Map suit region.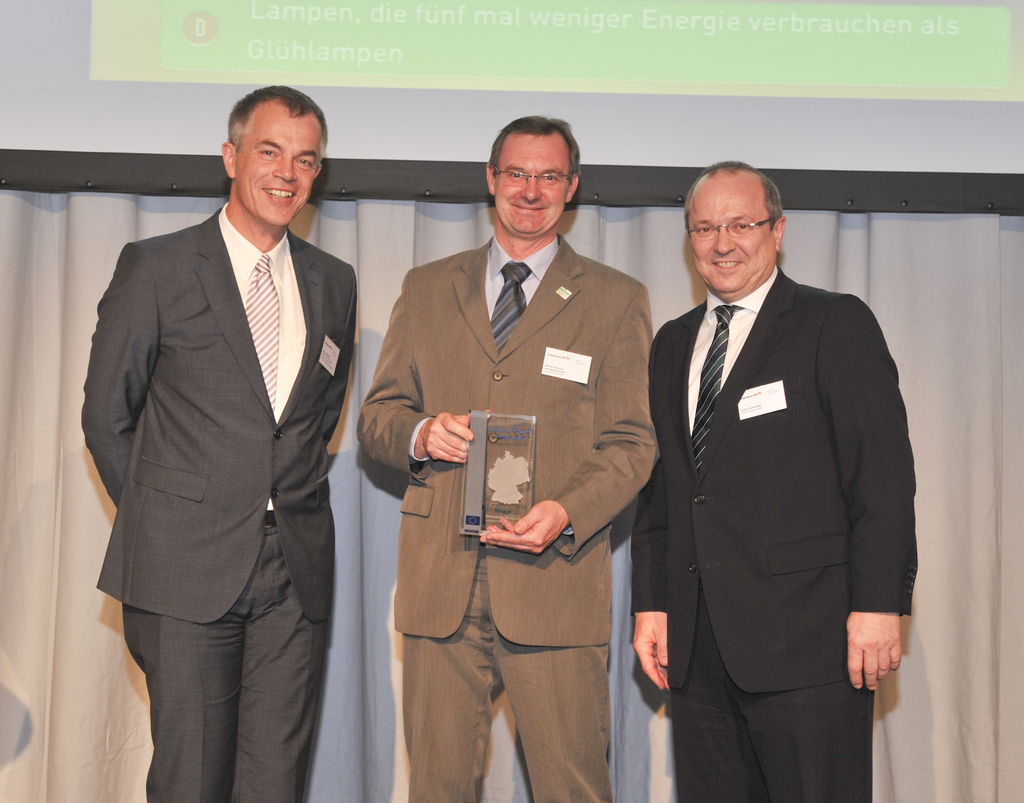
Mapped to box=[633, 155, 906, 798].
